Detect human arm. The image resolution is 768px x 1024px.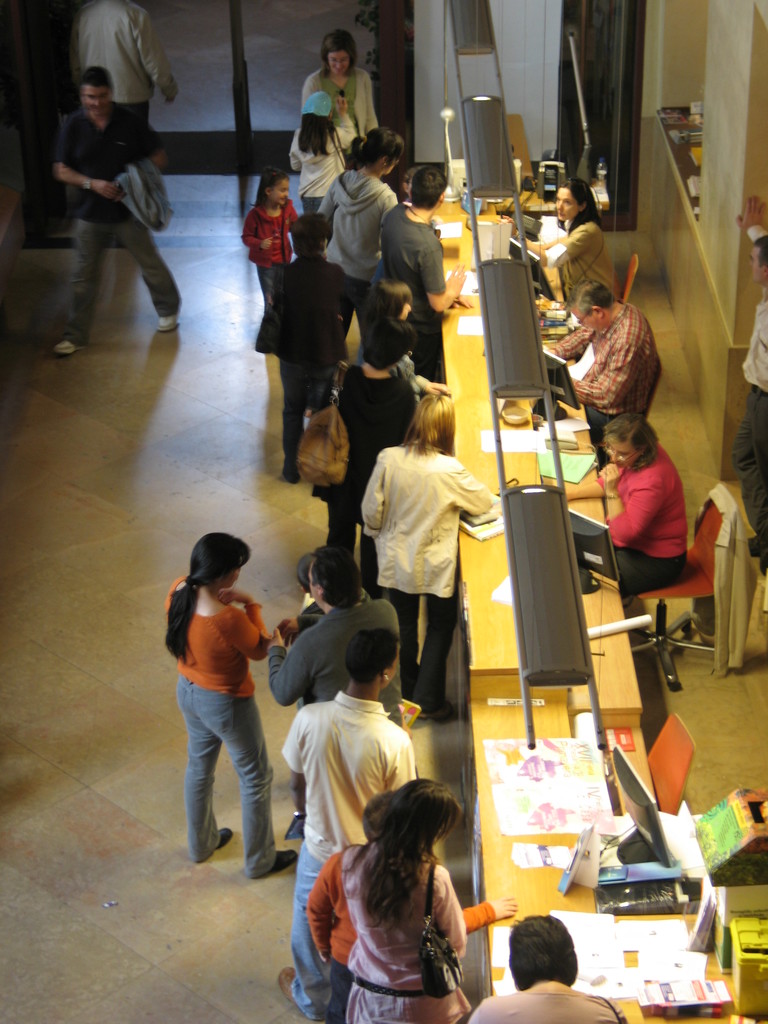
left=278, top=609, right=319, bottom=644.
